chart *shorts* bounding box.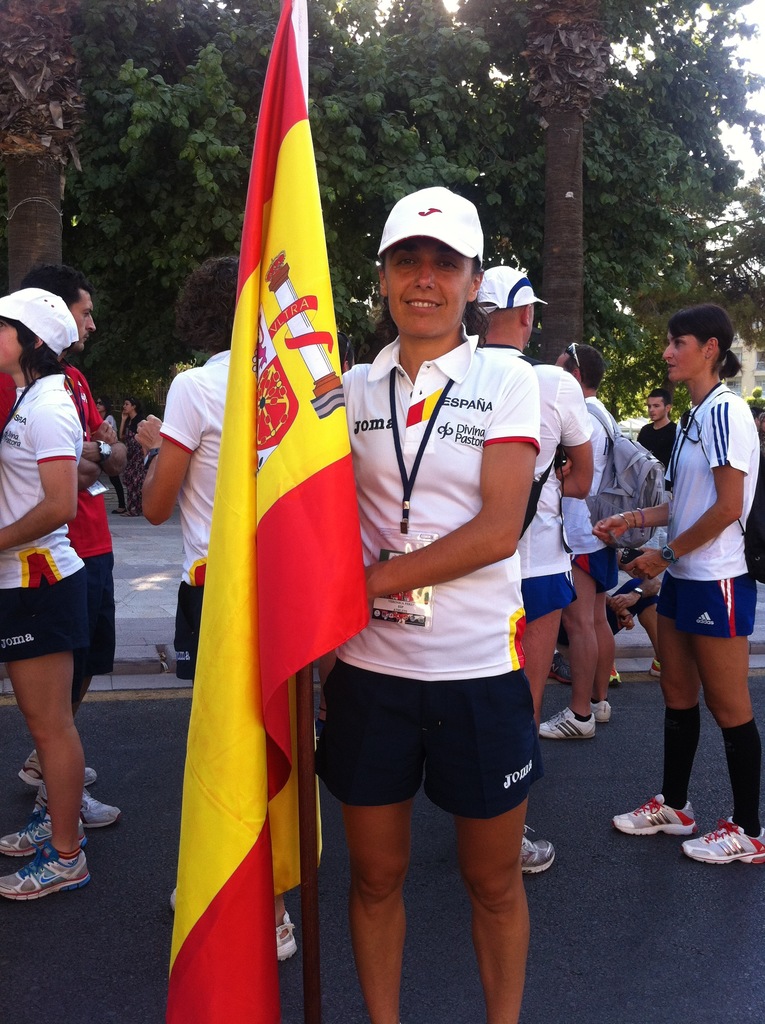
Charted: <region>577, 541, 617, 591</region>.
